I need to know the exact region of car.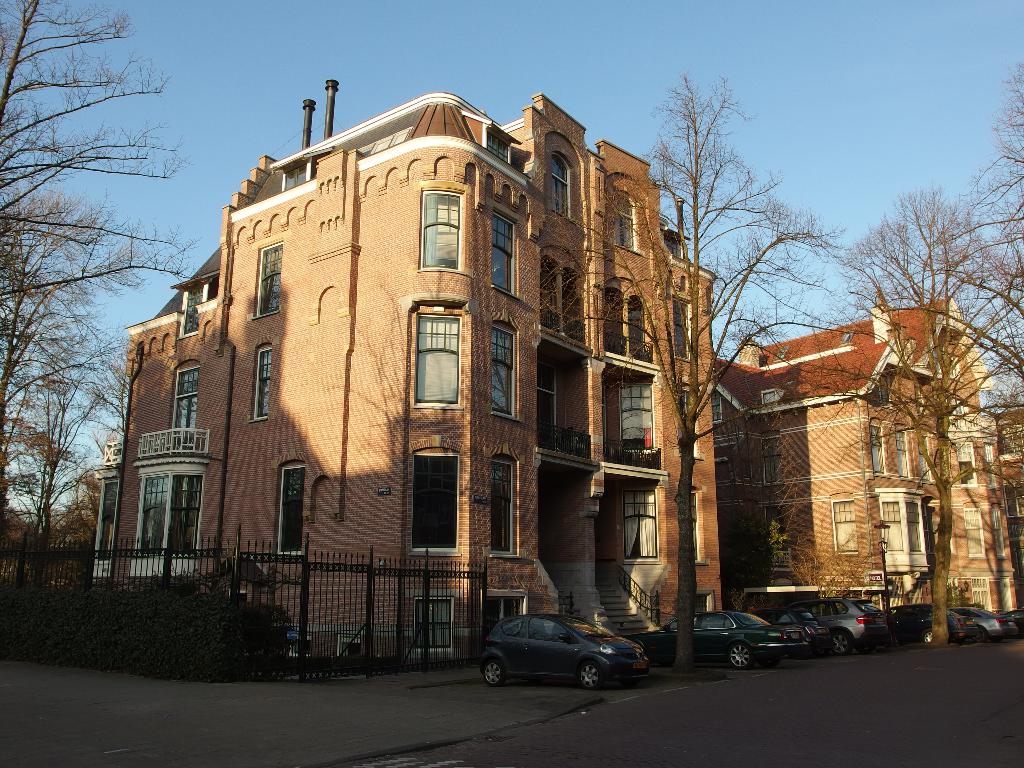
Region: 947,601,1009,639.
